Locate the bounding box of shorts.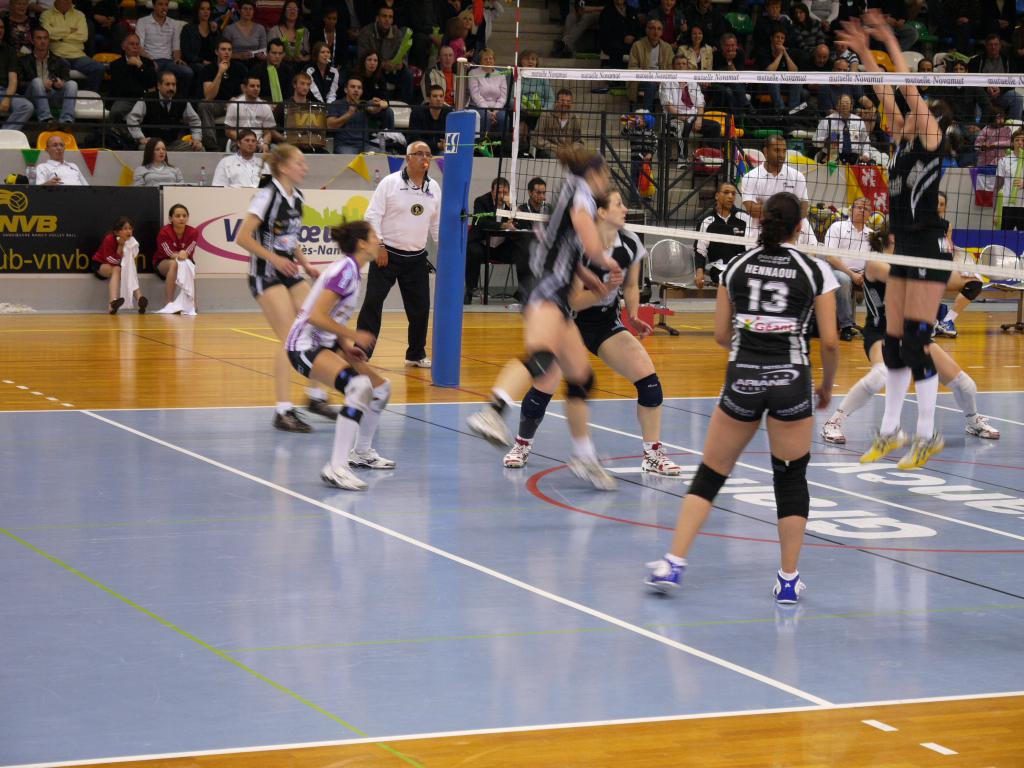
Bounding box: Rect(798, 246, 862, 344).
